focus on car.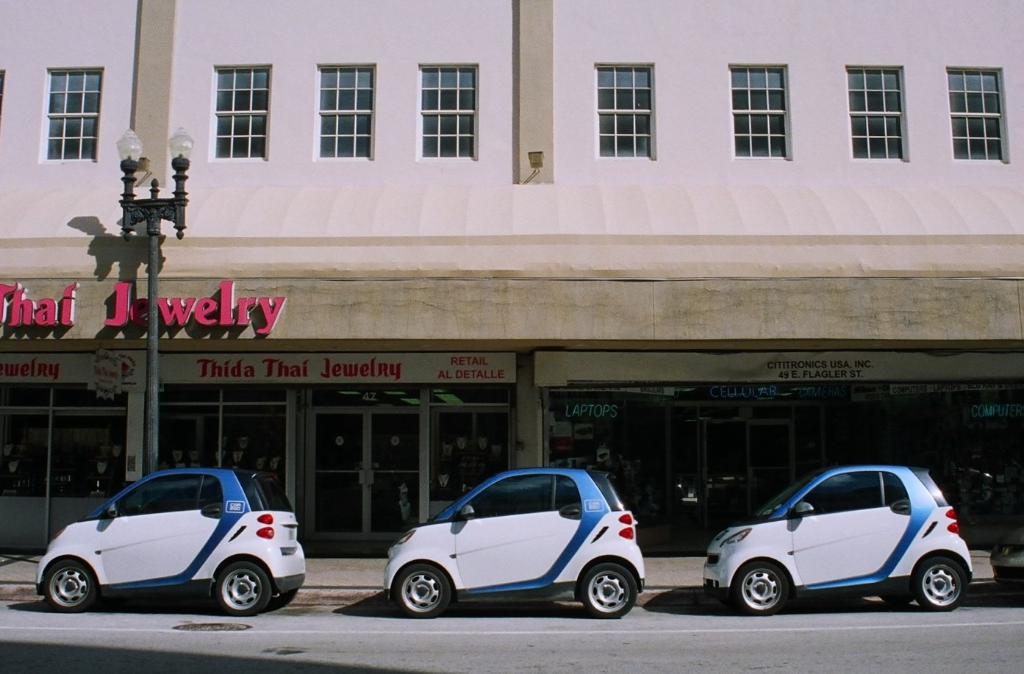
Focused at [x1=700, y1=459, x2=967, y2=616].
